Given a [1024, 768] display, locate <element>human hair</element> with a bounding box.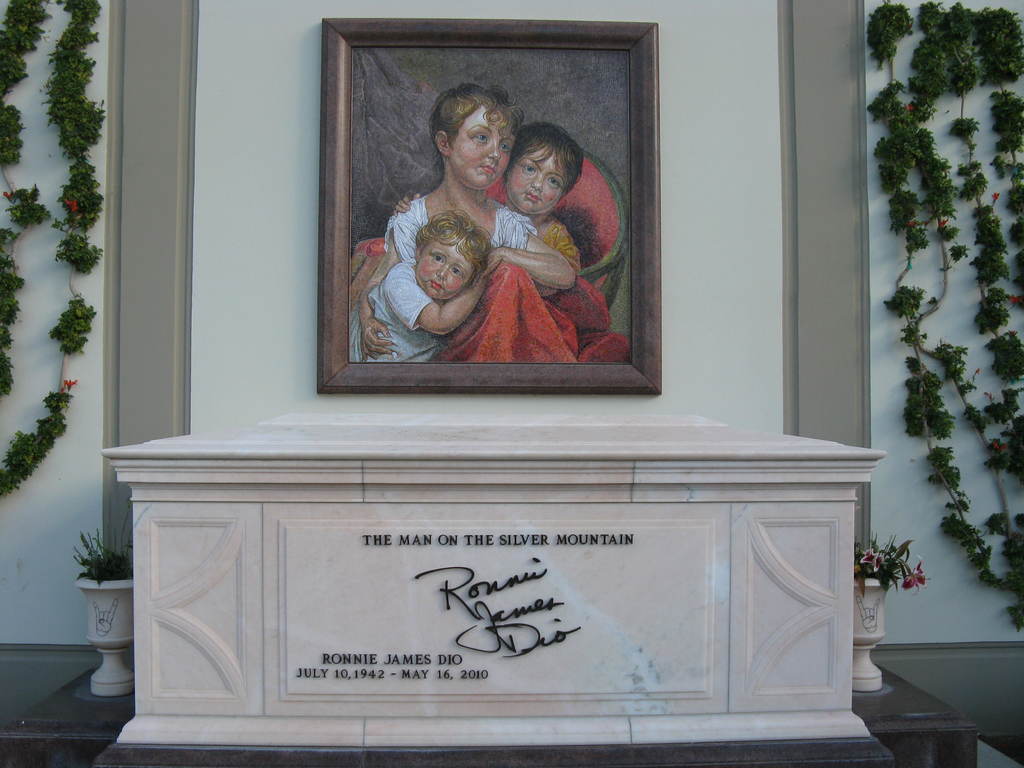
Located: x1=490, y1=117, x2=580, y2=204.
